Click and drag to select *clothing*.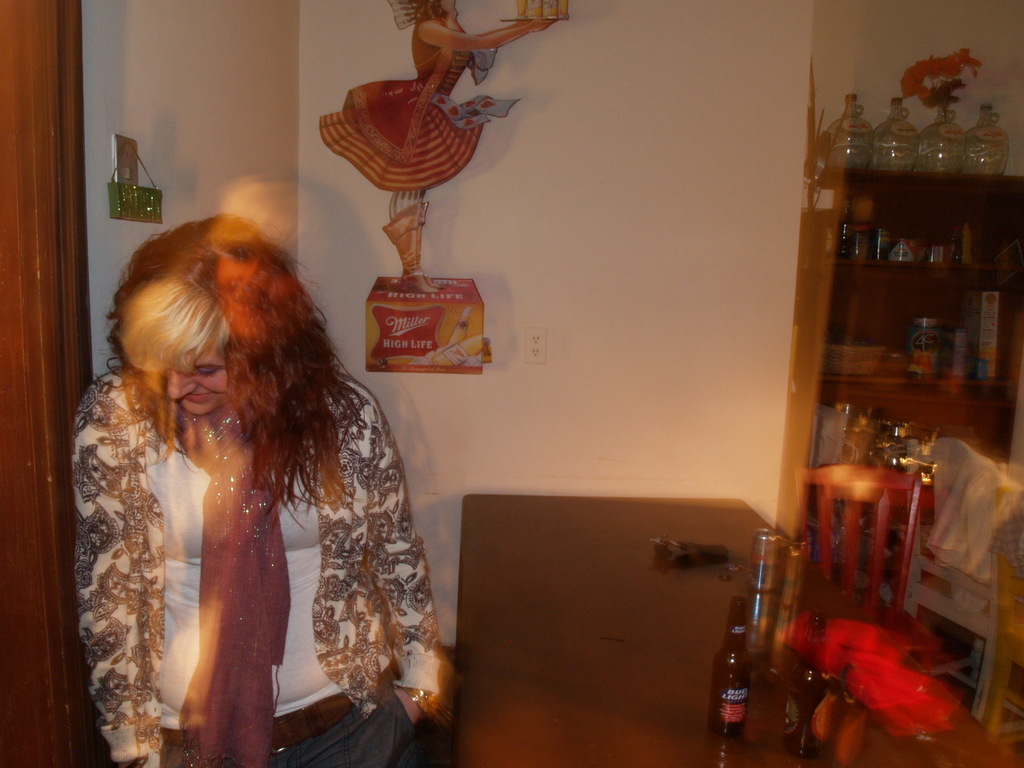
Selection: 66,322,445,746.
